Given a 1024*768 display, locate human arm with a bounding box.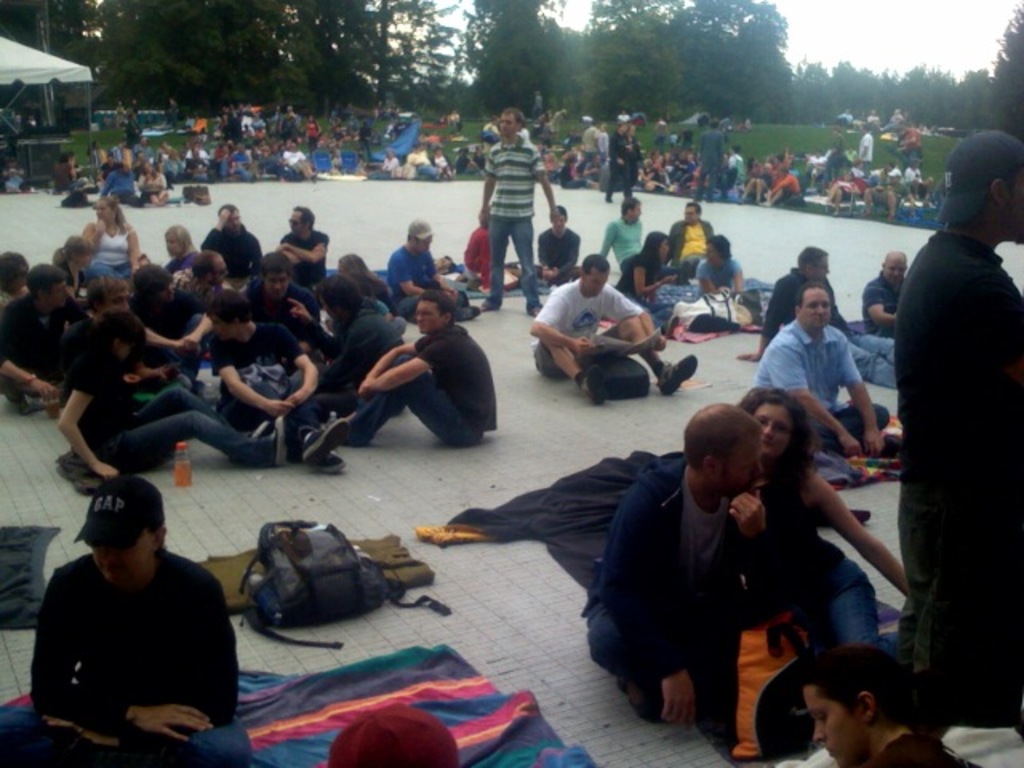
Located: (54,358,114,478).
